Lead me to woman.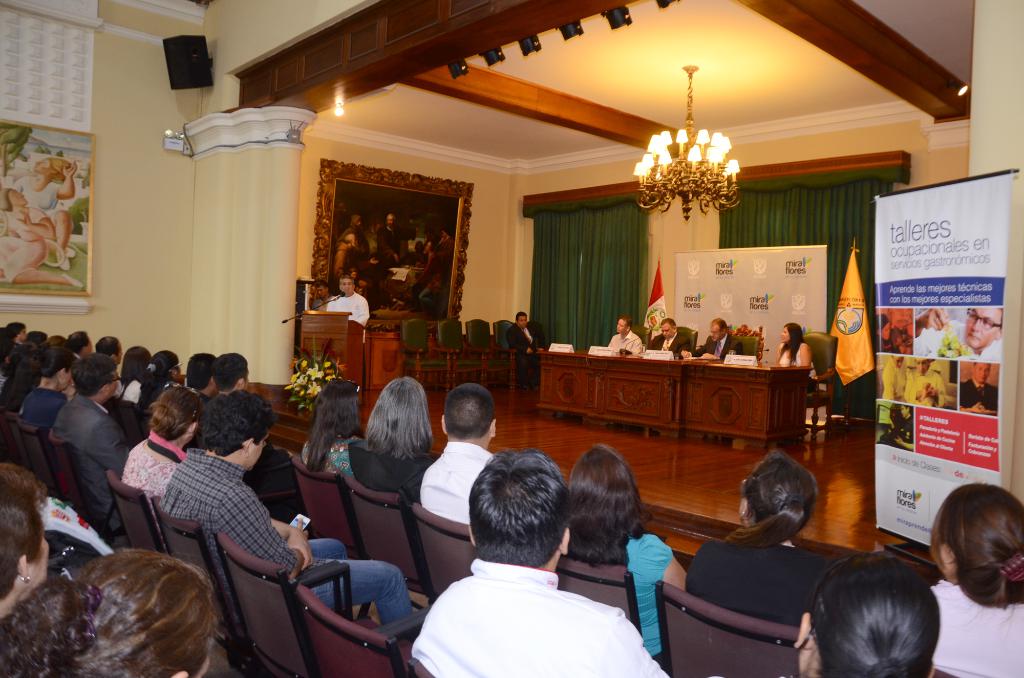
Lead to Rect(0, 464, 49, 613).
